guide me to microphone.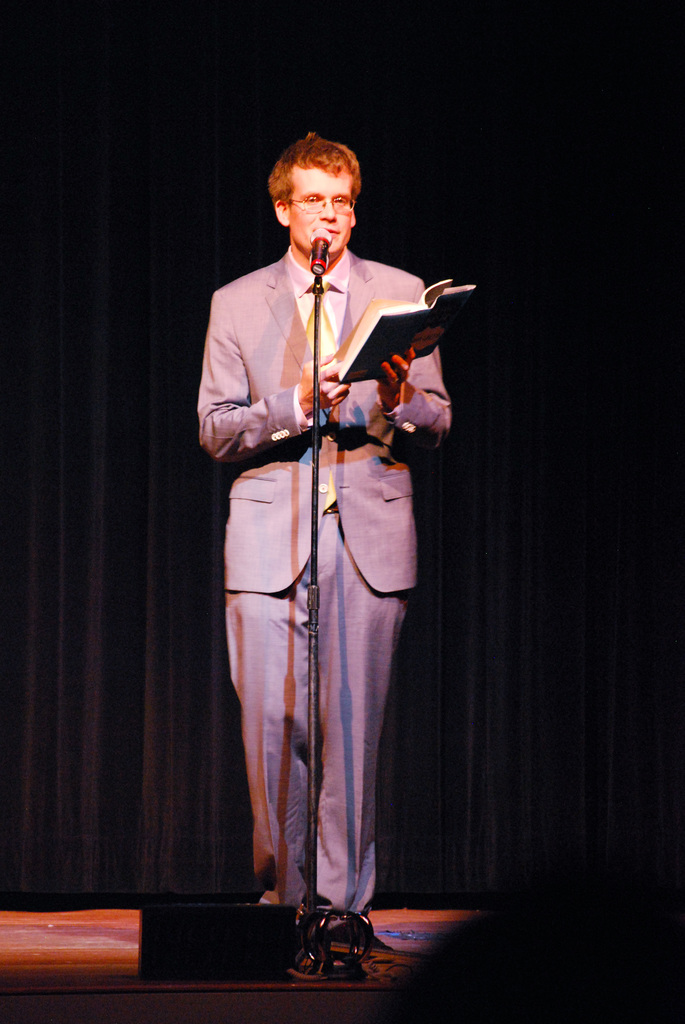
Guidance: x1=303, y1=219, x2=336, y2=285.
